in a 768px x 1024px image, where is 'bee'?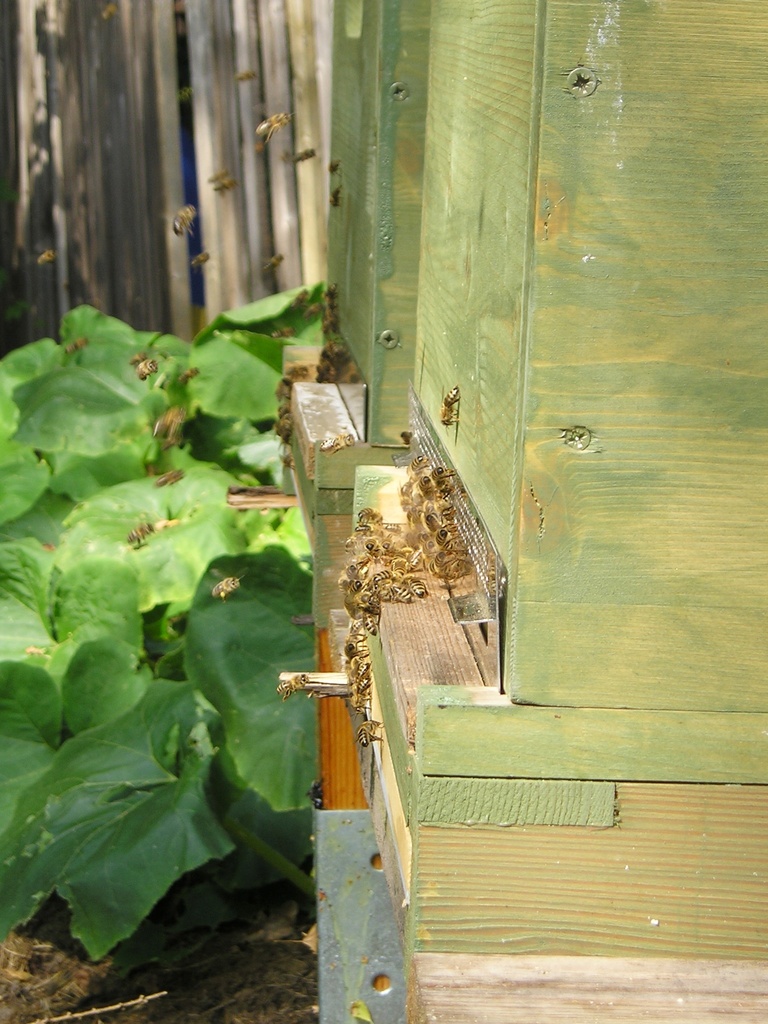
(350, 682, 366, 710).
